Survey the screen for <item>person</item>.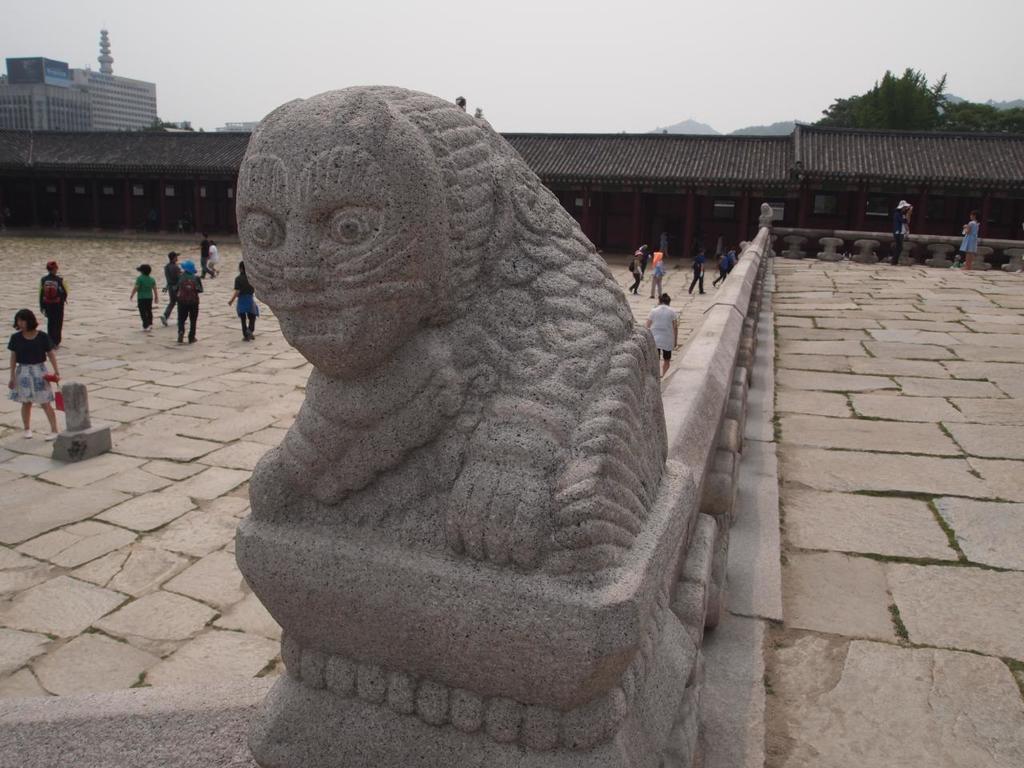
Survey found: select_region(967, 210, 979, 274).
